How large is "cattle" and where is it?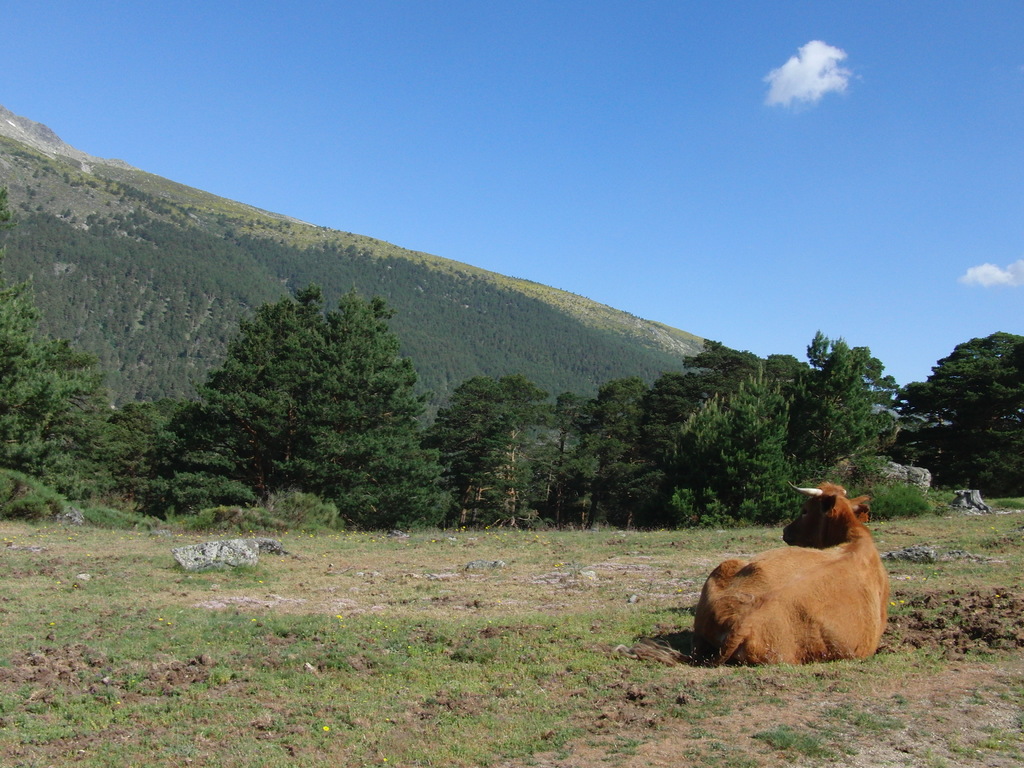
Bounding box: crop(679, 472, 903, 678).
